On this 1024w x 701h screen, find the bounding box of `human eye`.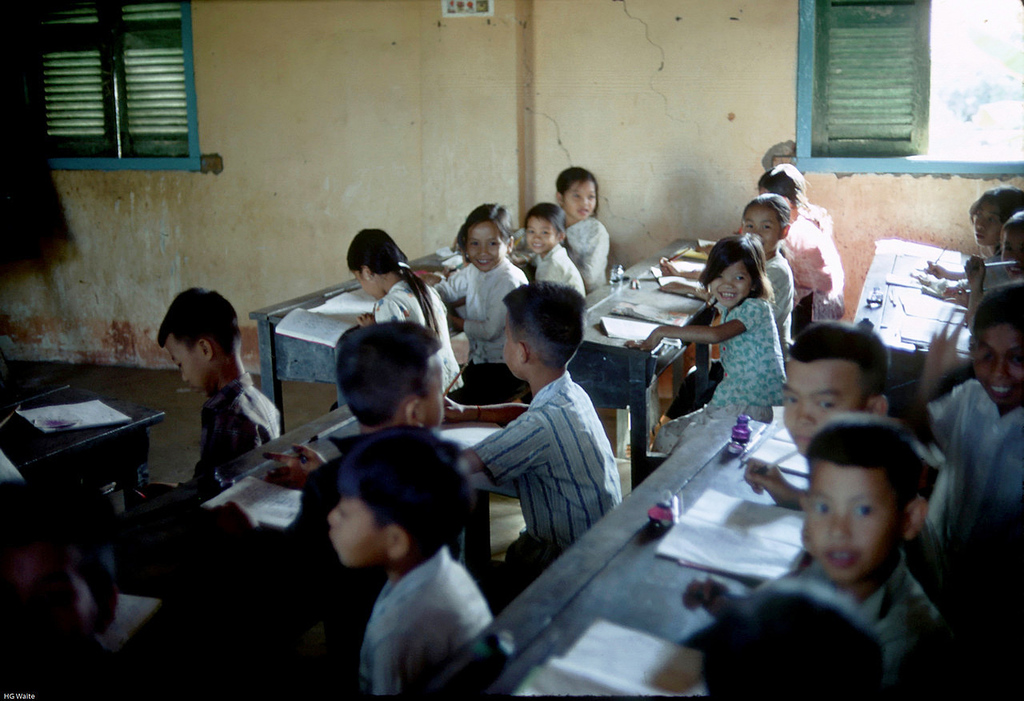
Bounding box: detection(786, 396, 800, 410).
